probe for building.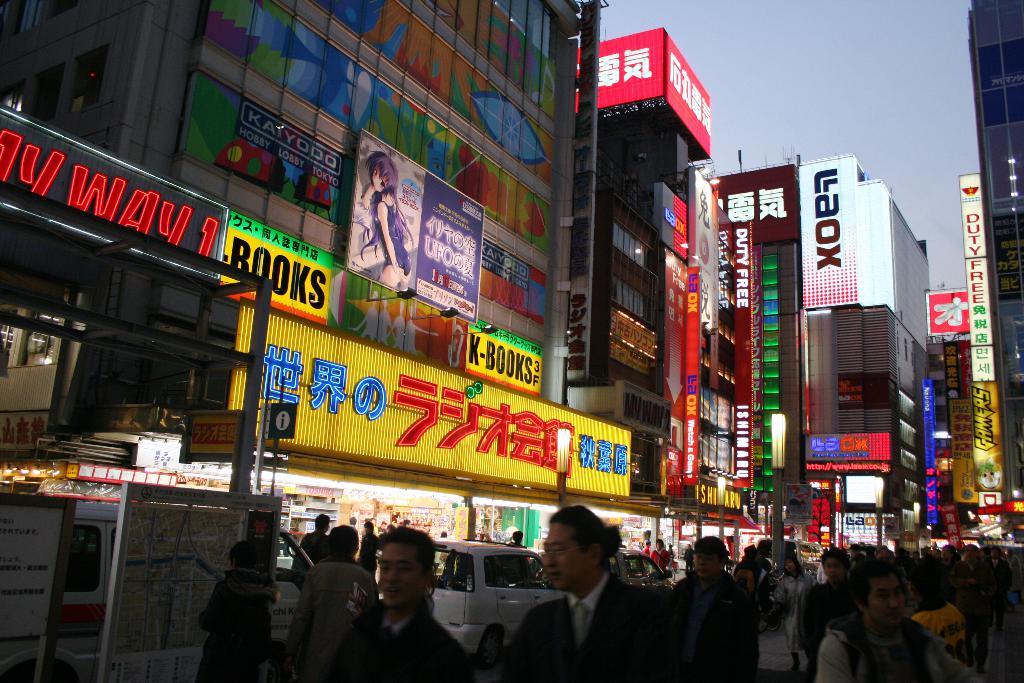
Probe result: region(0, 0, 586, 570).
